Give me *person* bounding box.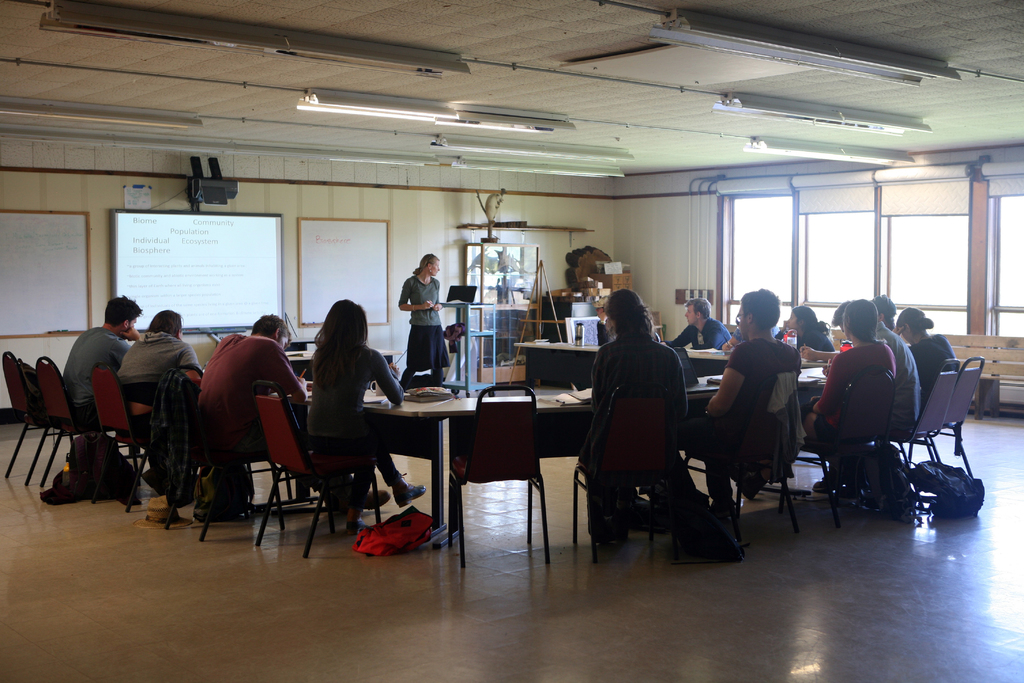
box=[188, 306, 315, 531].
